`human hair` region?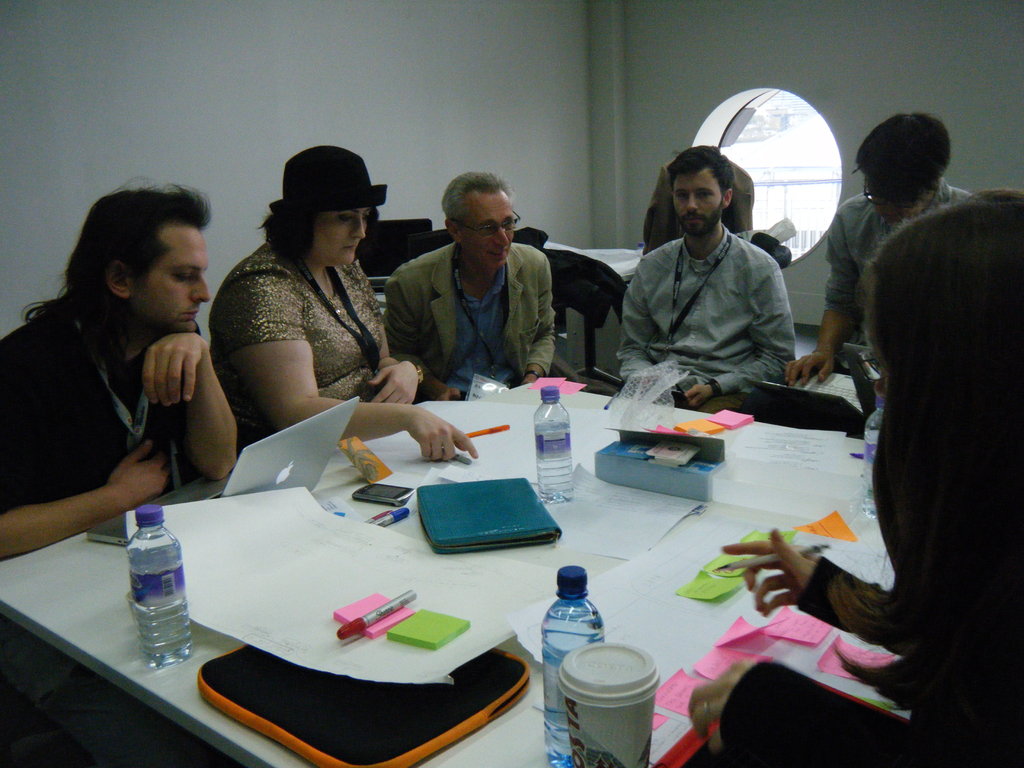
select_region(857, 111, 952, 205)
